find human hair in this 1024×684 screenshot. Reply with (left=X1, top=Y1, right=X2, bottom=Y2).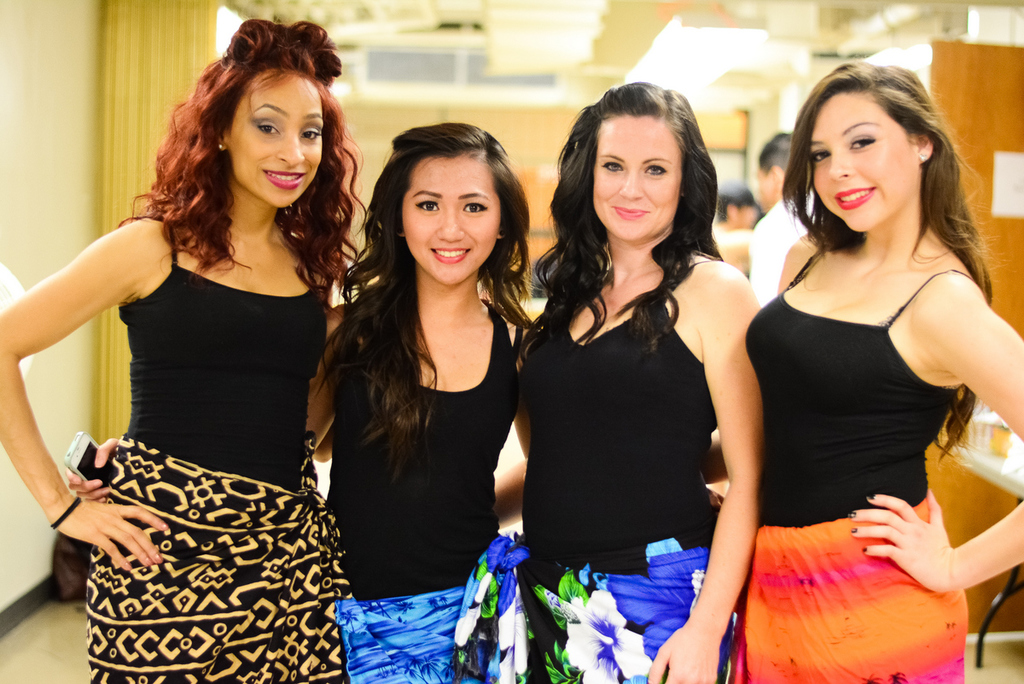
(left=778, top=61, right=997, bottom=469).
